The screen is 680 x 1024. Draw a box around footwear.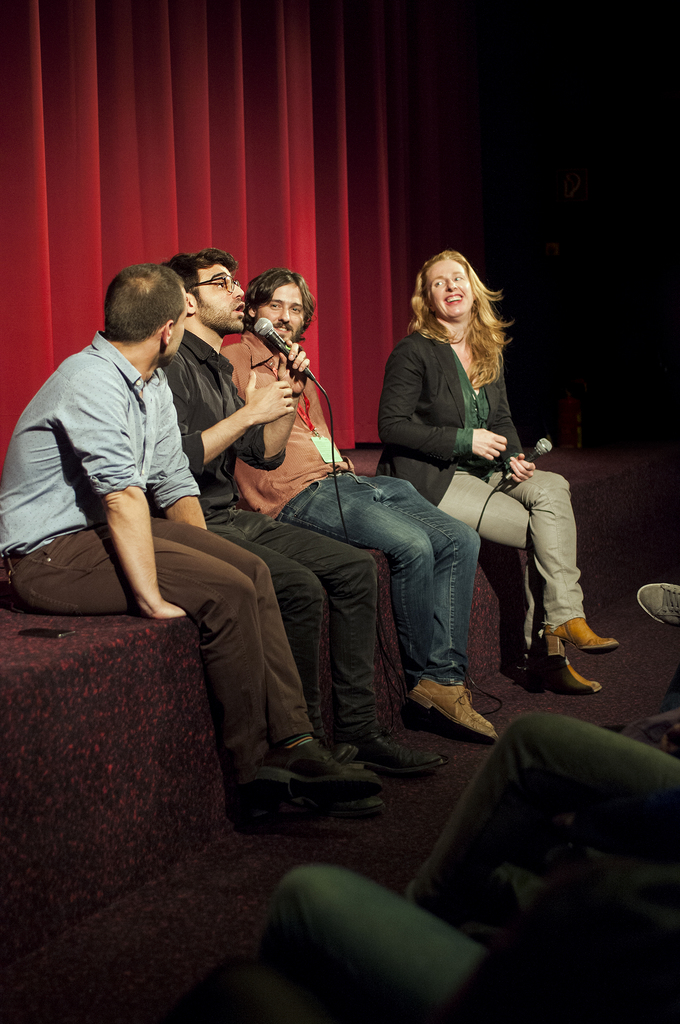
Rect(504, 640, 548, 699).
